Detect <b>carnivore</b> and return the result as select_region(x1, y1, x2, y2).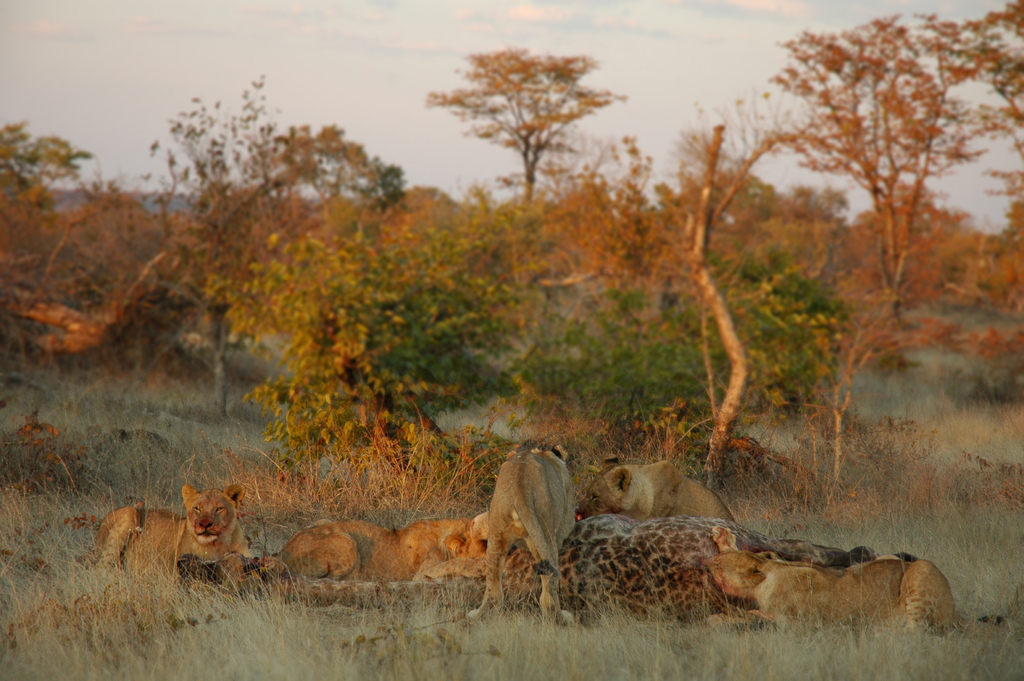
select_region(698, 523, 961, 633).
